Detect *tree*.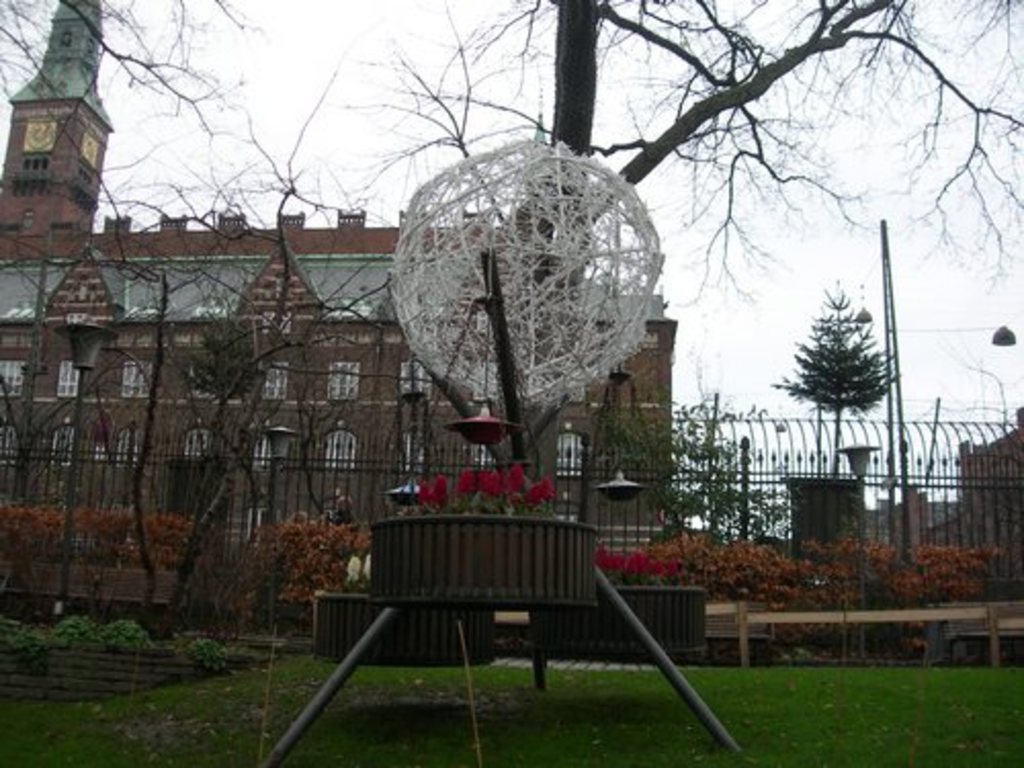
Detected at [782,254,905,432].
